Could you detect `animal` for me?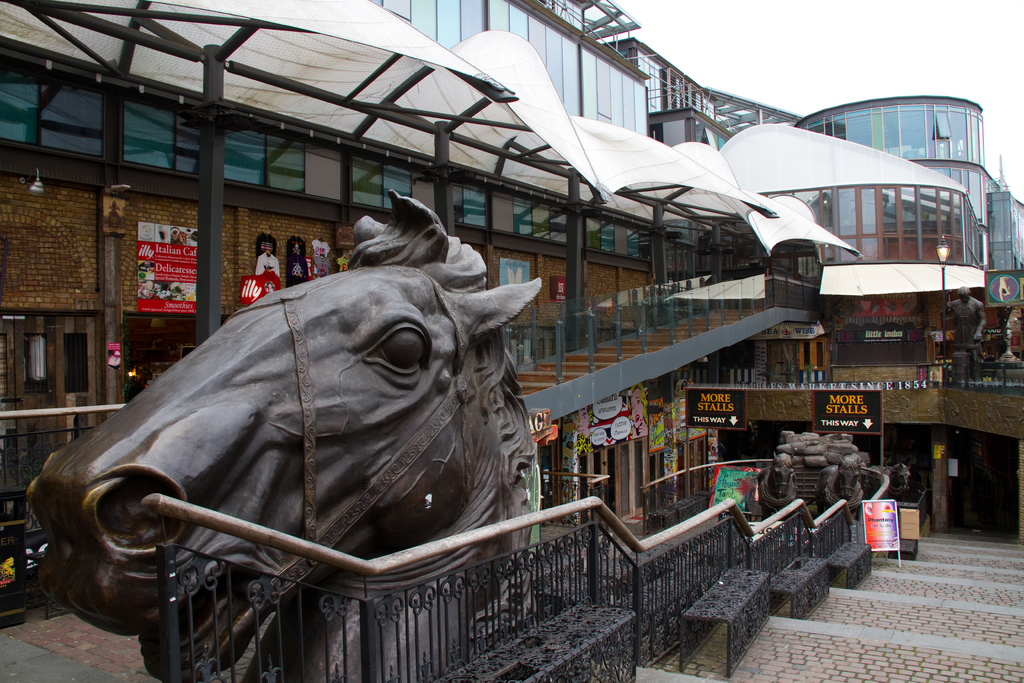
Detection result: 19:188:541:679.
